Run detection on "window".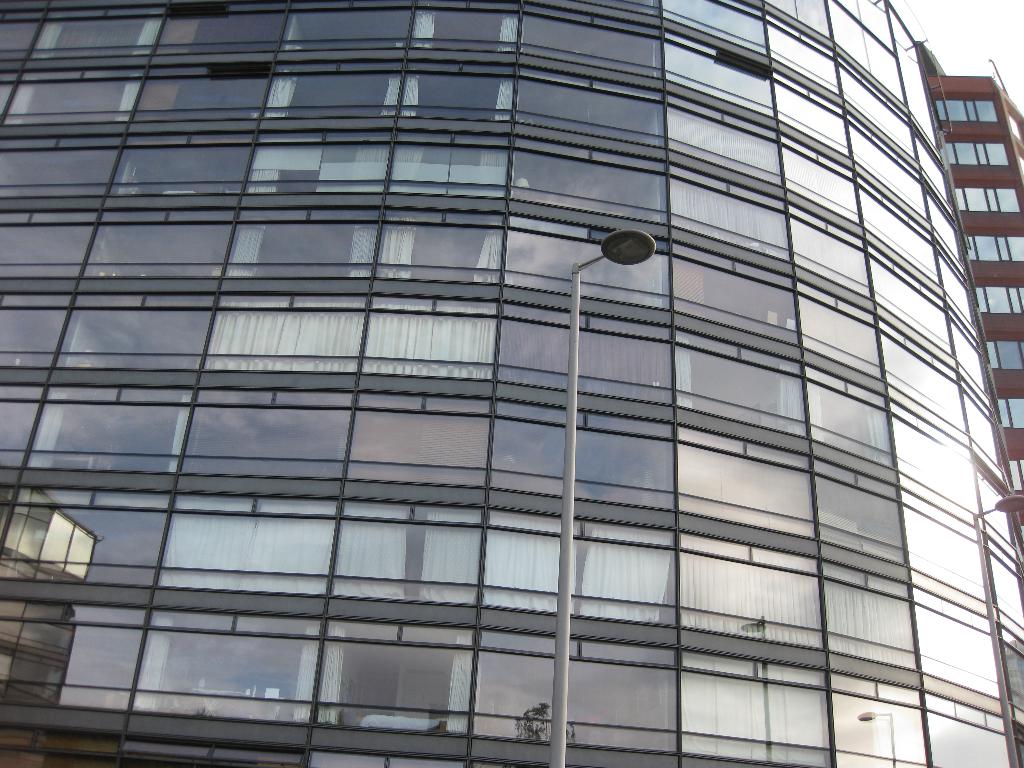
Result: <box>108,138,248,225</box>.
